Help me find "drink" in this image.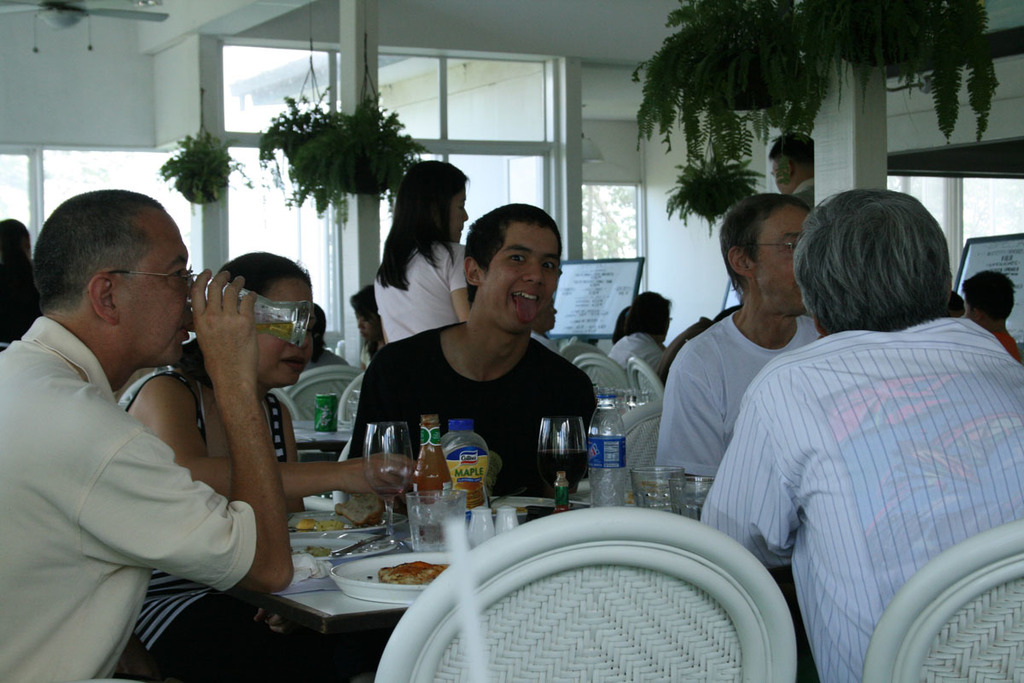
Found it: {"x1": 183, "y1": 324, "x2": 294, "y2": 344}.
